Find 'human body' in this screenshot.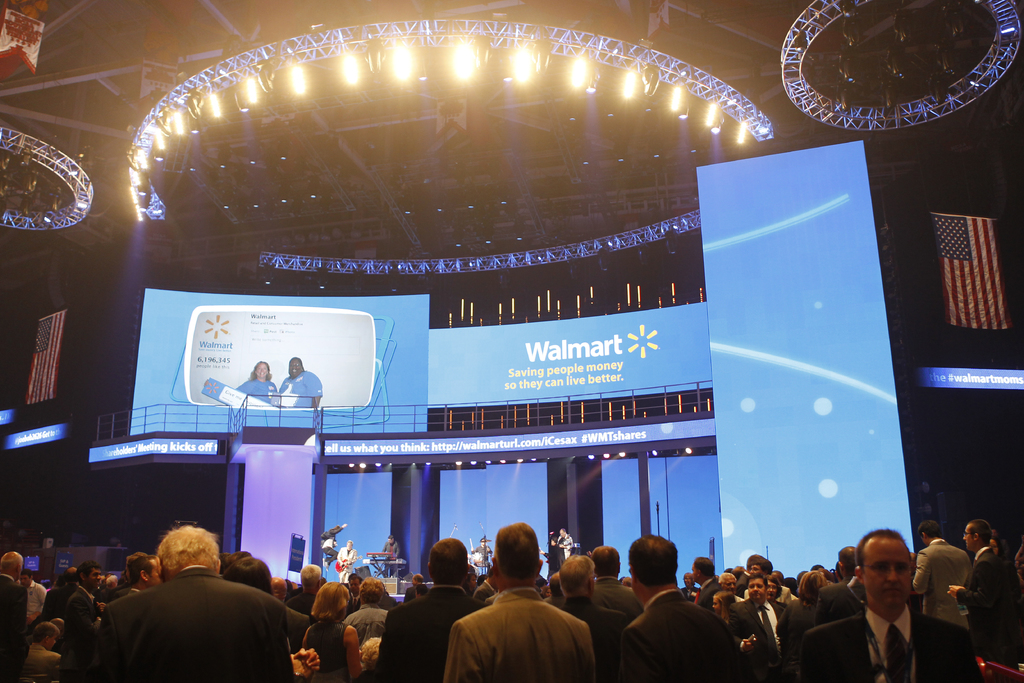
The bounding box for 'human body' is bbox=[557, 534, 572, 562].
